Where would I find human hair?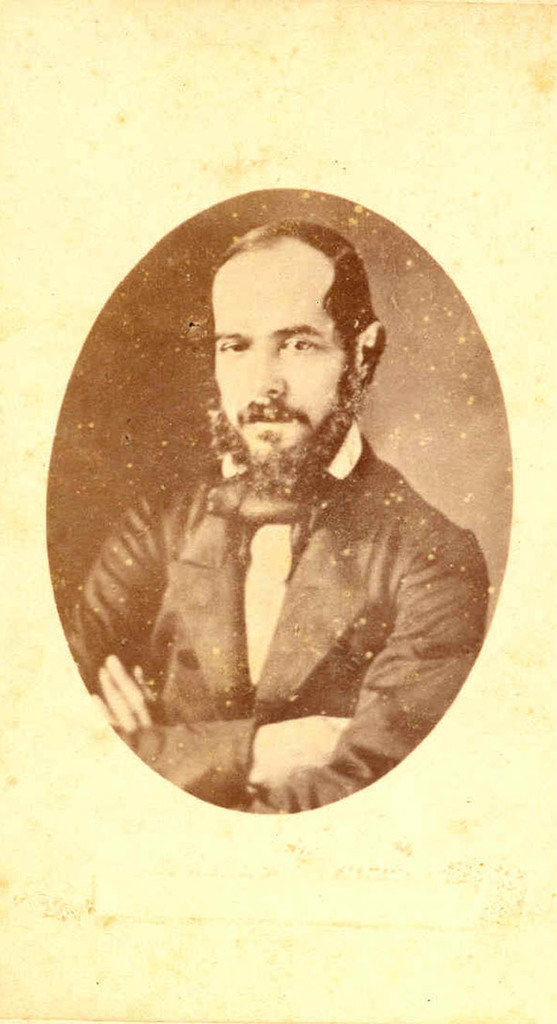
At <region>211, 210, 382, 354</region>.
